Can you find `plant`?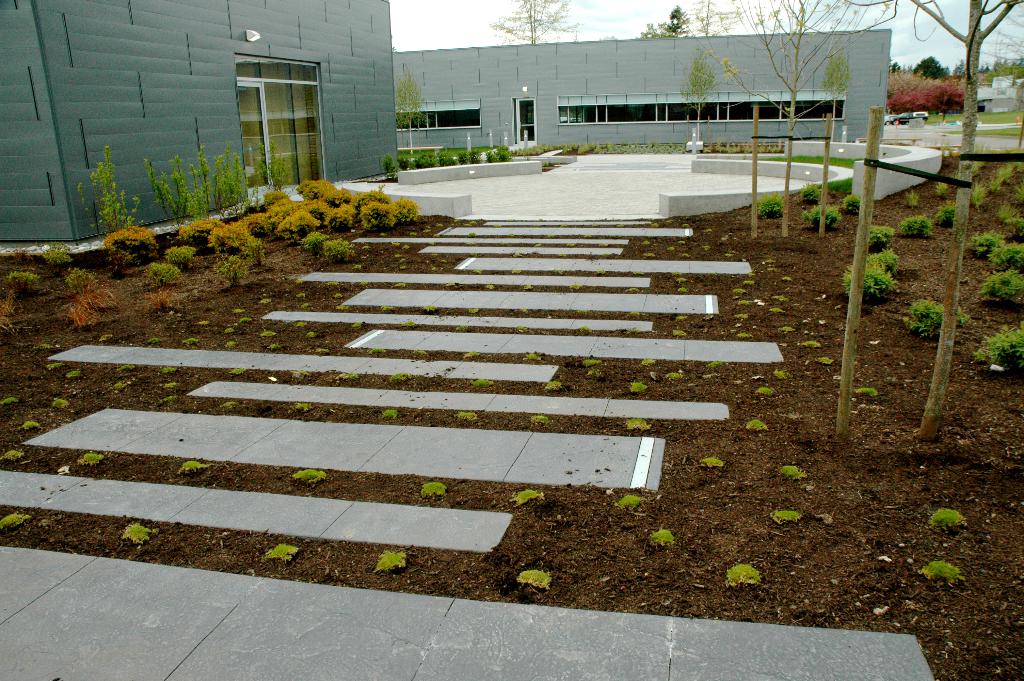
Yes, bounding box: [x1=473, y1=150, x2=483, y2=166].
